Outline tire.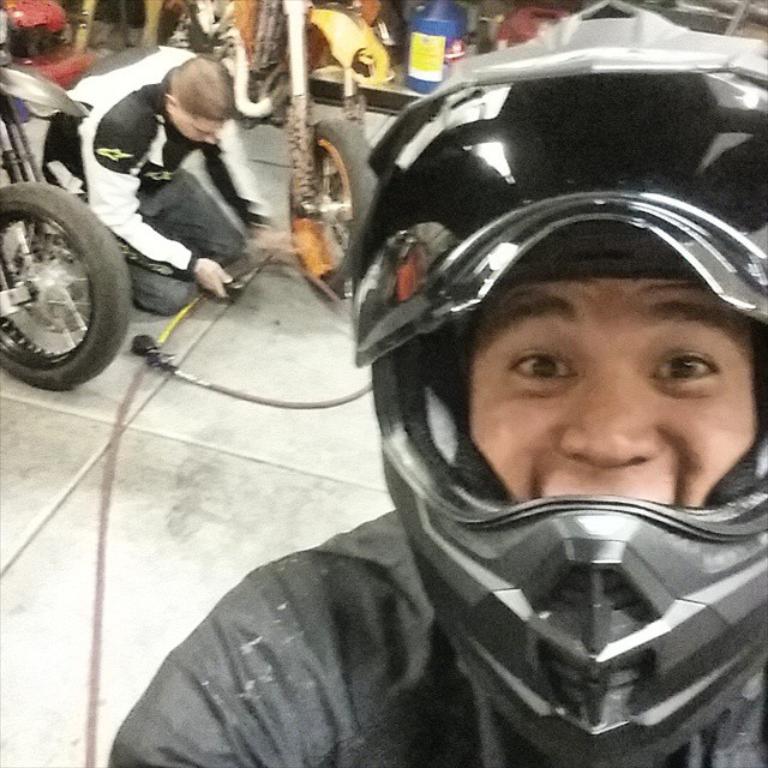
Outline: left=44, top=101, right=92, bottom=199.
